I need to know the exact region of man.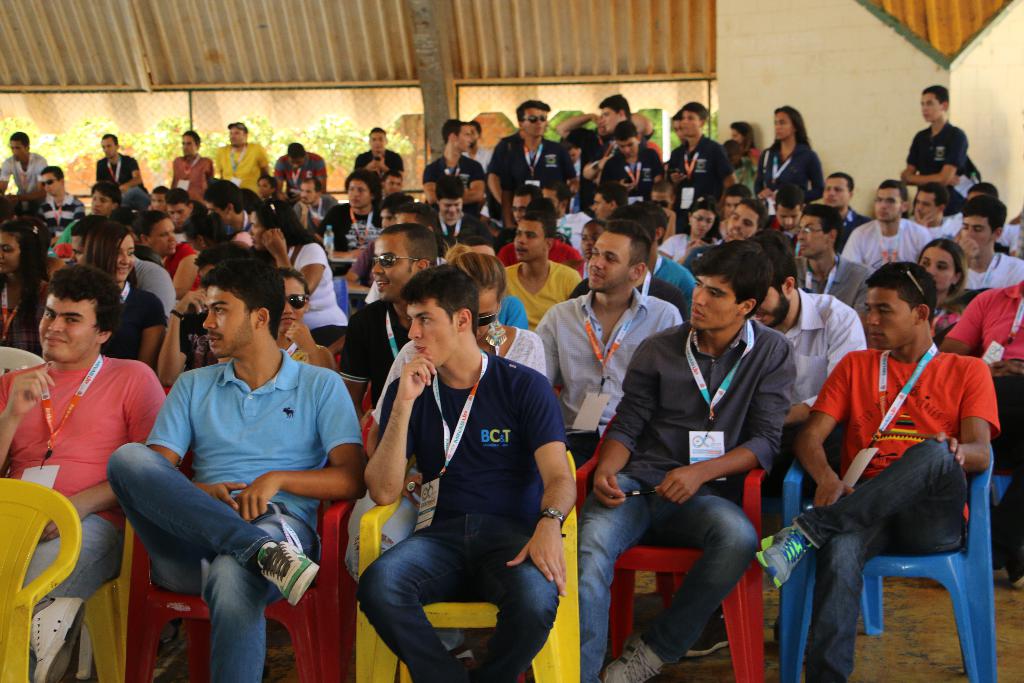
Region: bbox(487, 107, 579, 217).
